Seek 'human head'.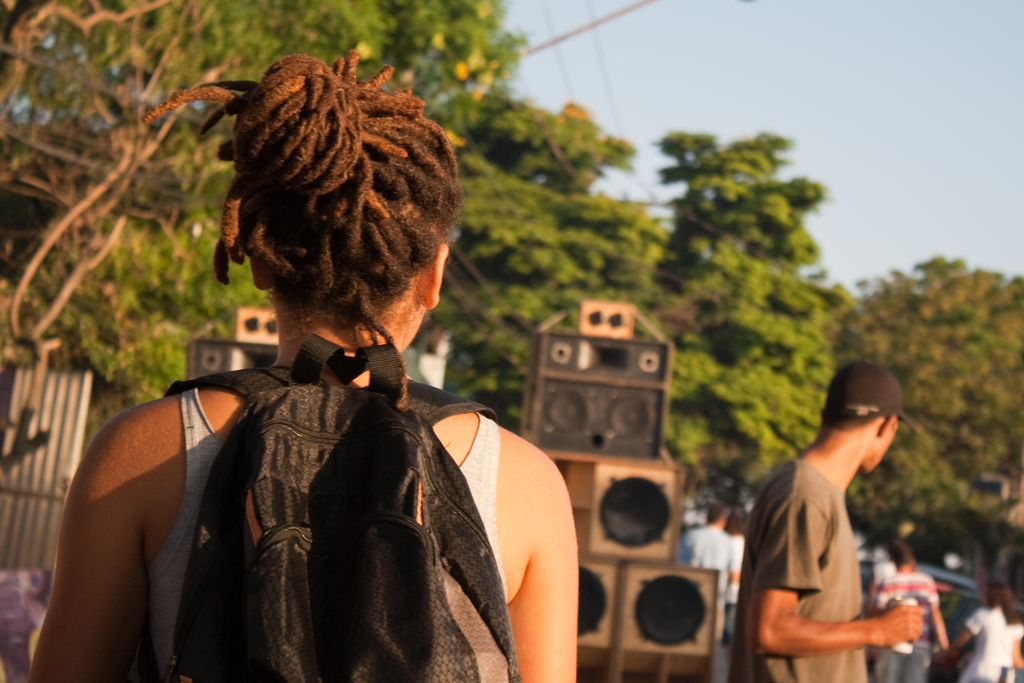
bbox=[141, 49, 461, 352].
